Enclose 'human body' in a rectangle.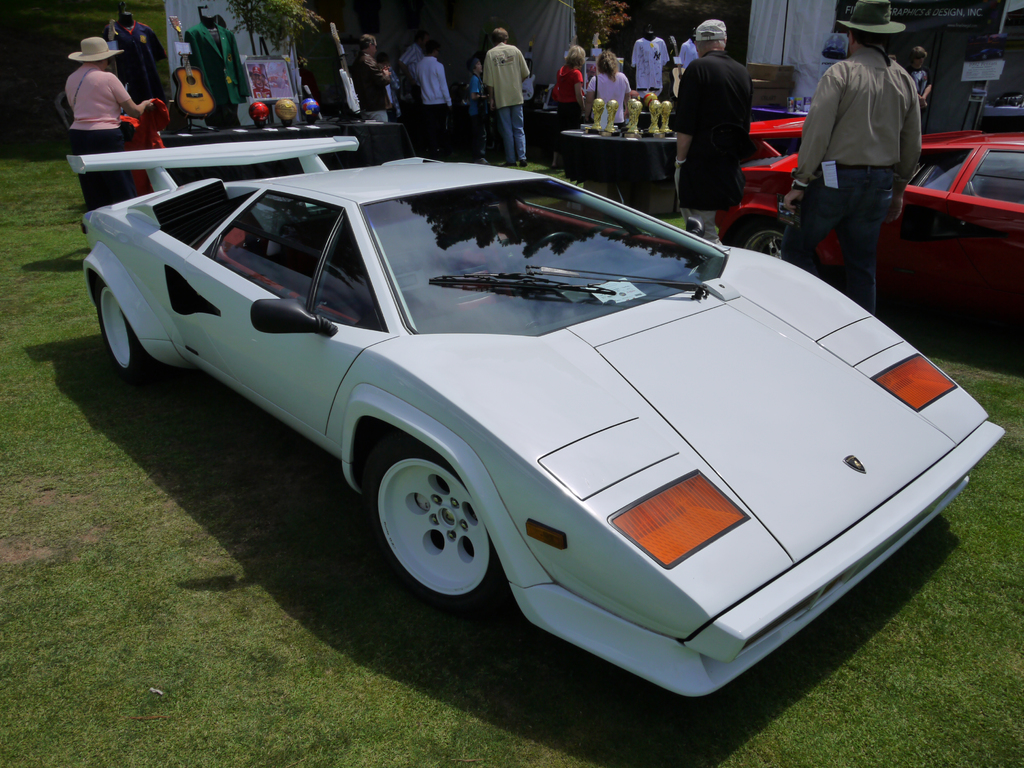
region(580, 49, 630, 129).
